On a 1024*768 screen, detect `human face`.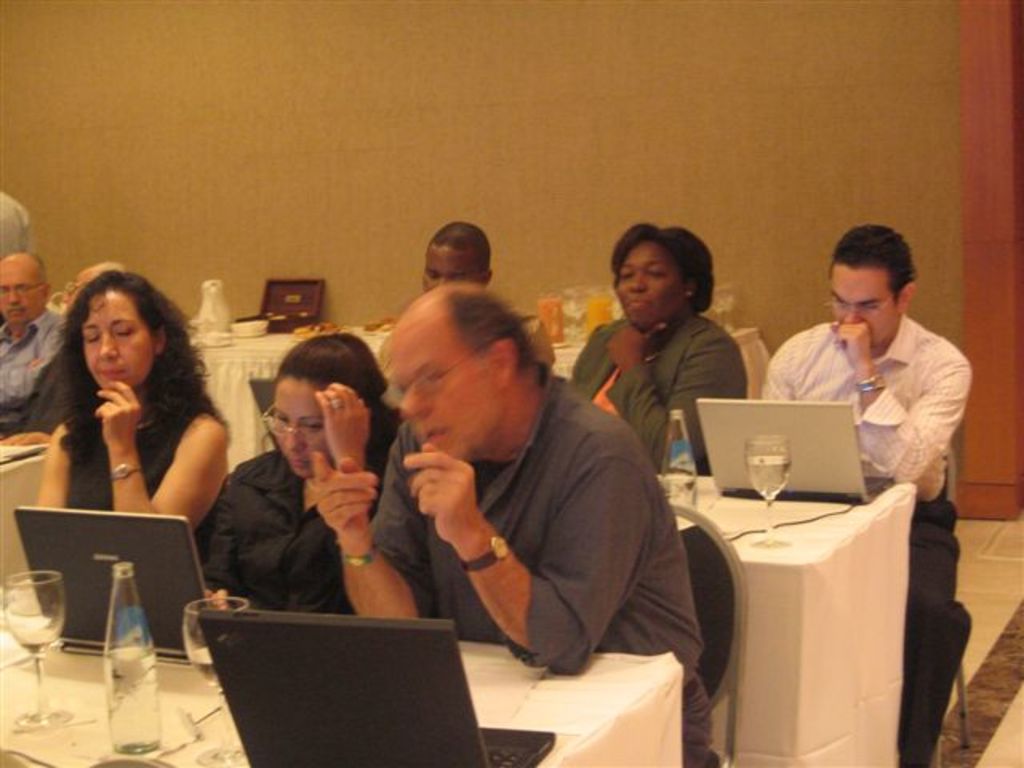
<box>822,261,894,338</box>.
